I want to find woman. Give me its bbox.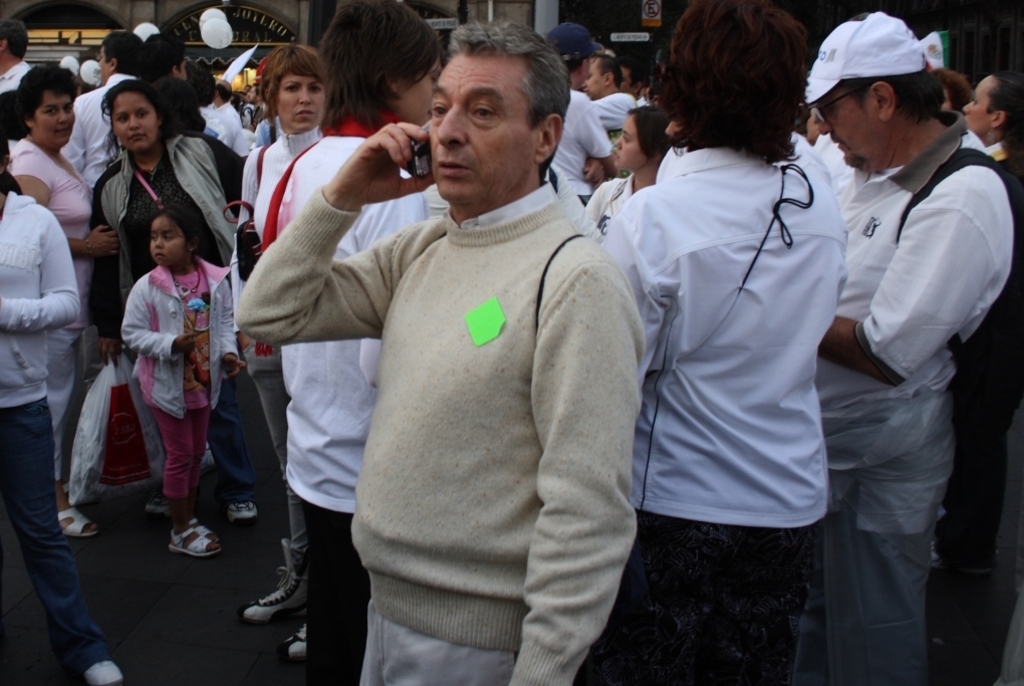
l=233, t=42, r=330, b=660.
